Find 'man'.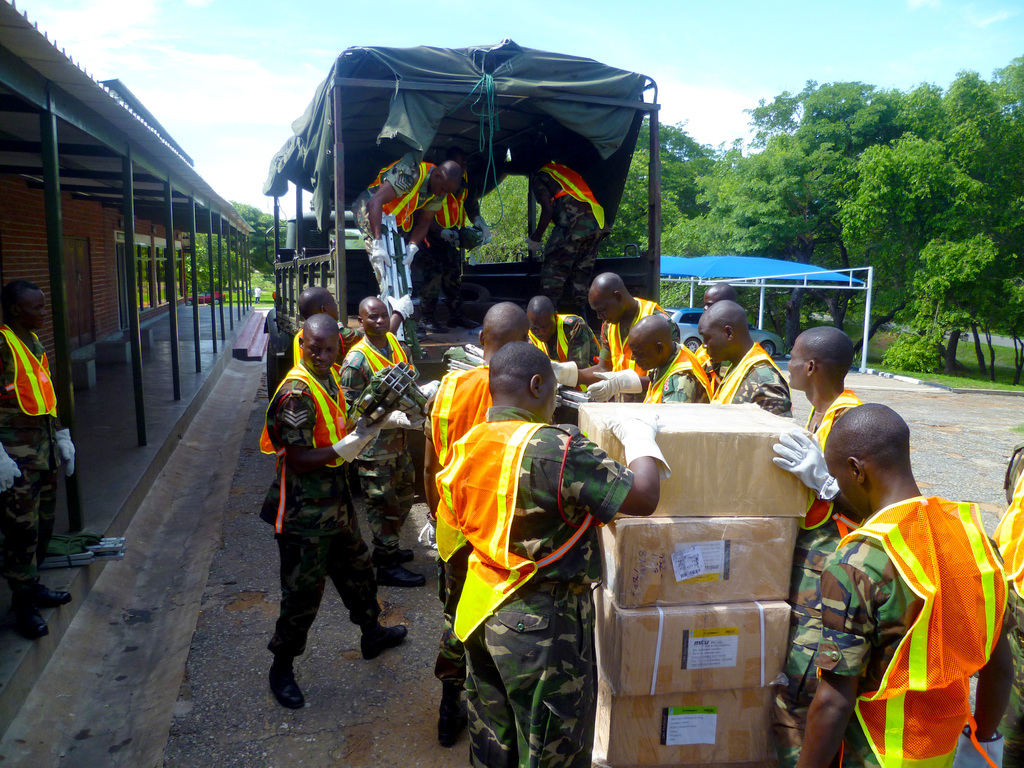
616, 308, 708, 406.
